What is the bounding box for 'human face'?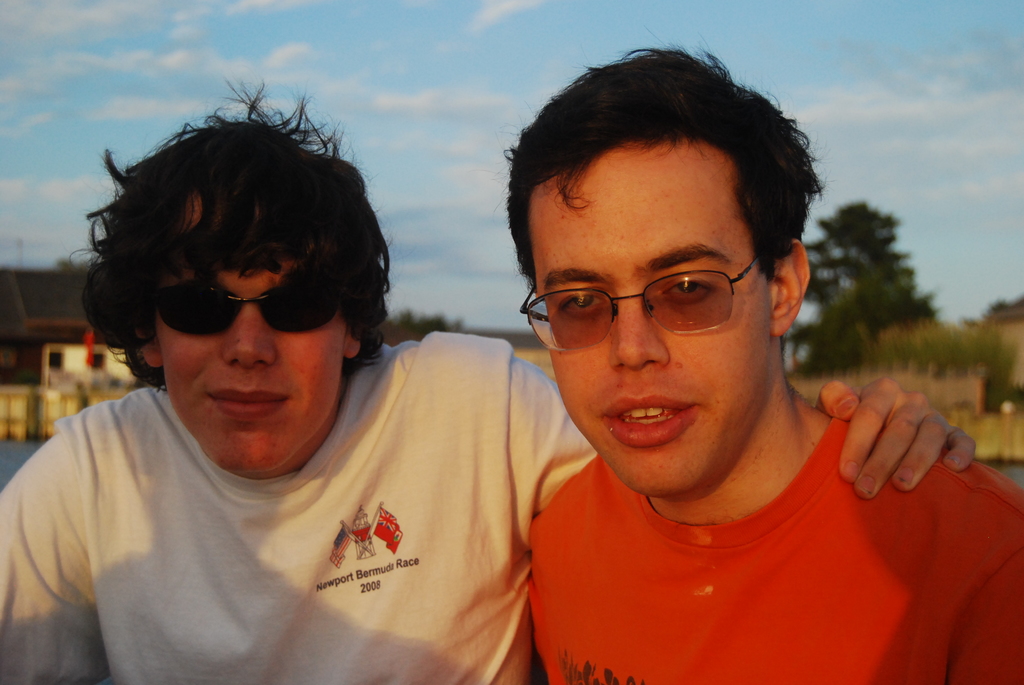
bbox(162, 197, 342, 478).
